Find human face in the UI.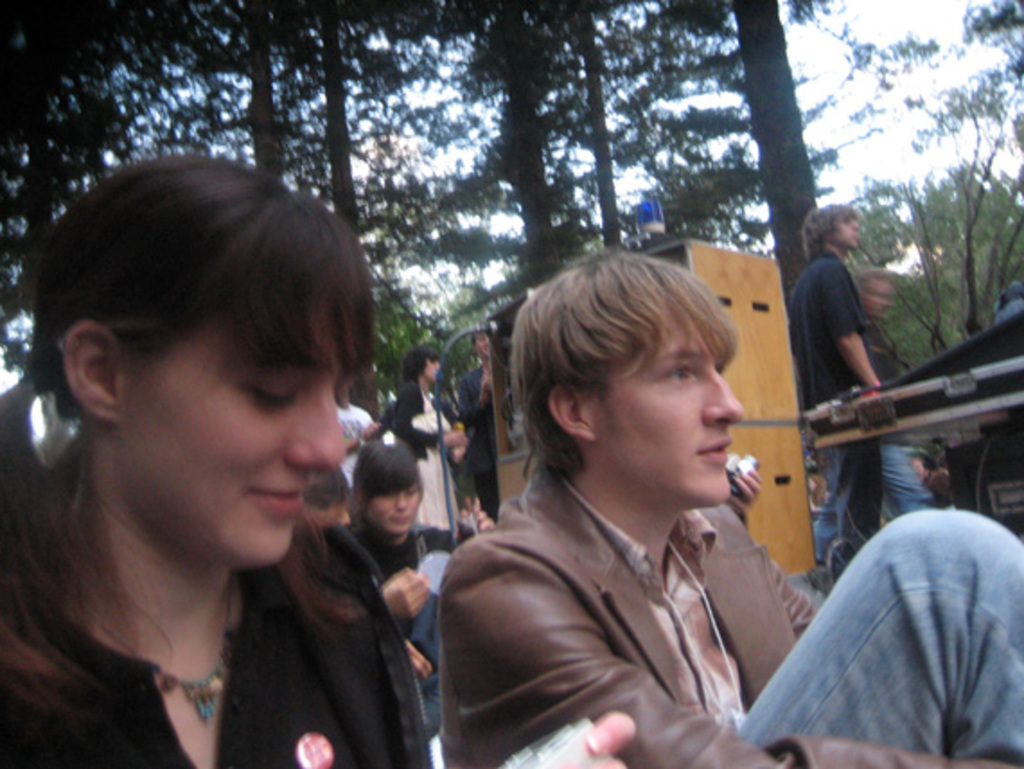
UI element at detection(426, 359, 437, 381).
